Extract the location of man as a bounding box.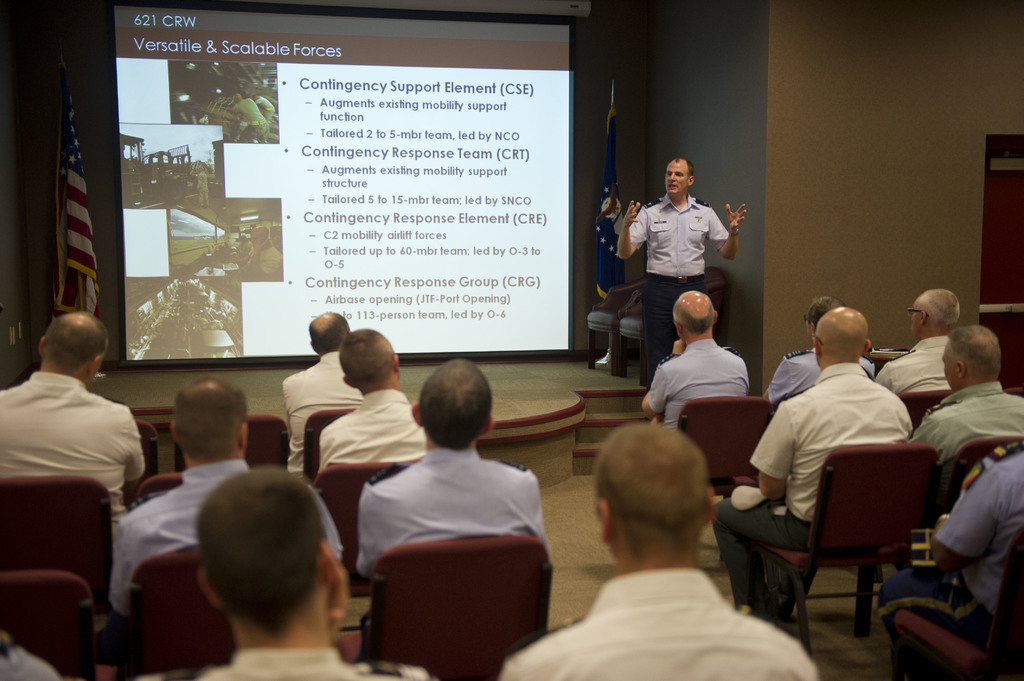
{"left": 358, "top": 357, "right": 552, "bottom": 583}.
